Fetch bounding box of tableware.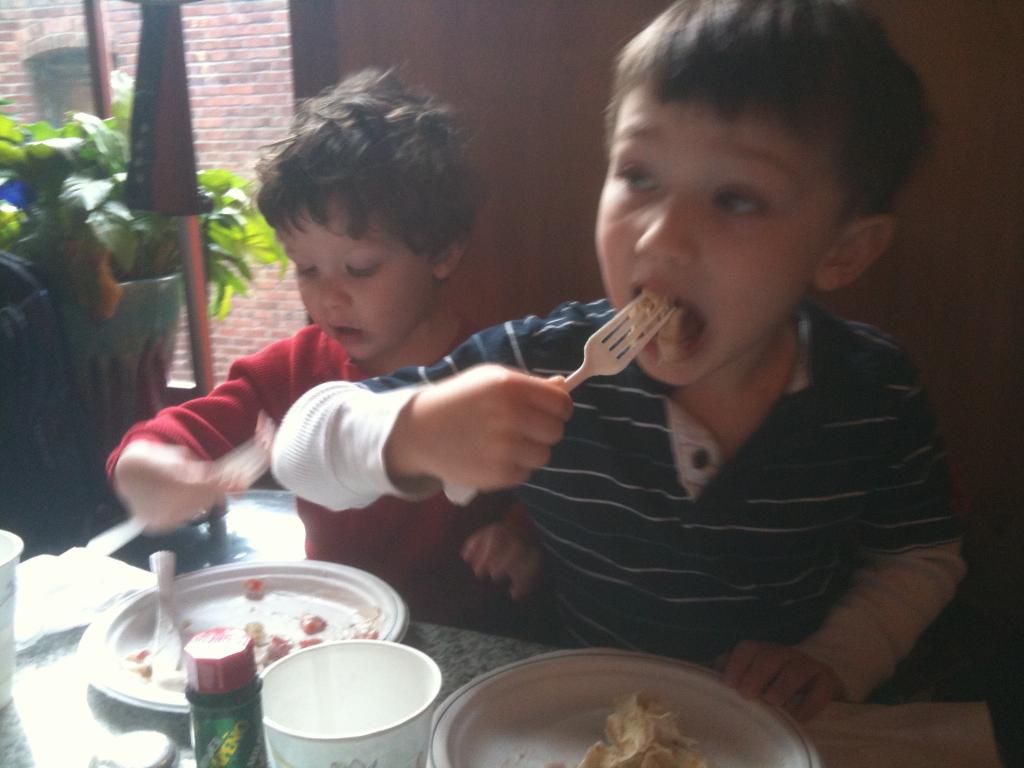
Bbox: [255, 638, 445, 767].
